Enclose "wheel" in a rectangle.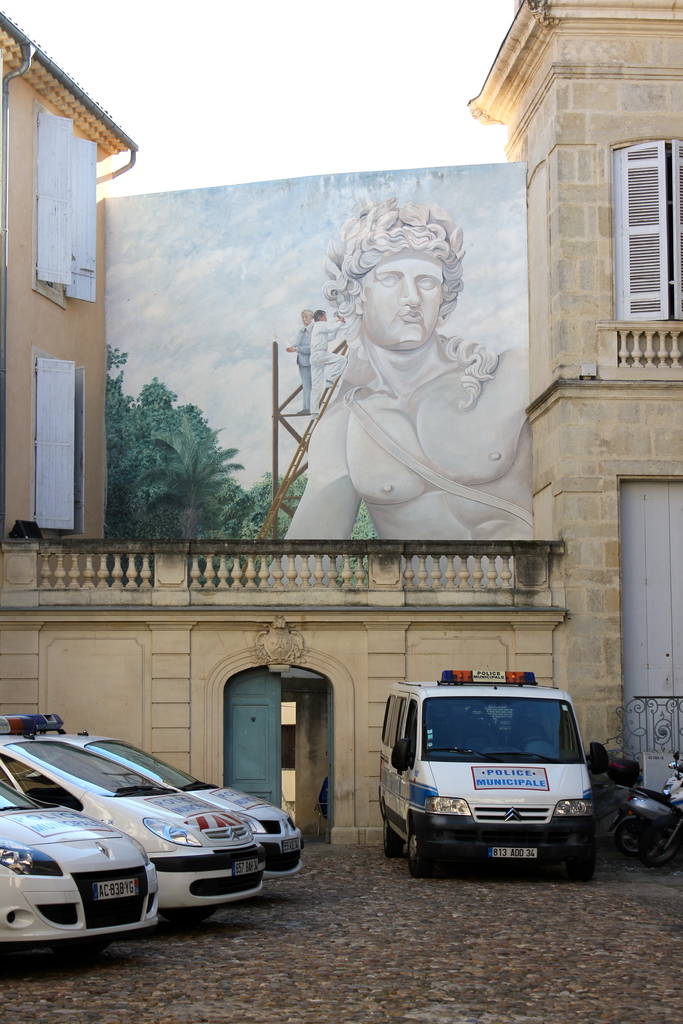
516/737/553/749.
